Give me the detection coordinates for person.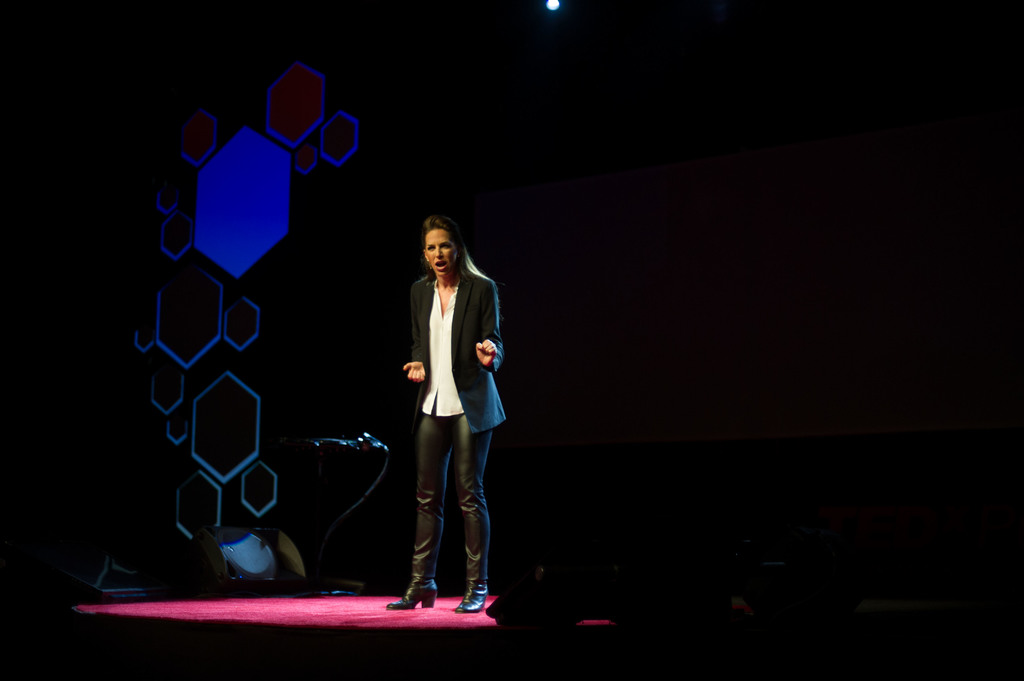
396, 189, 513, 624.
